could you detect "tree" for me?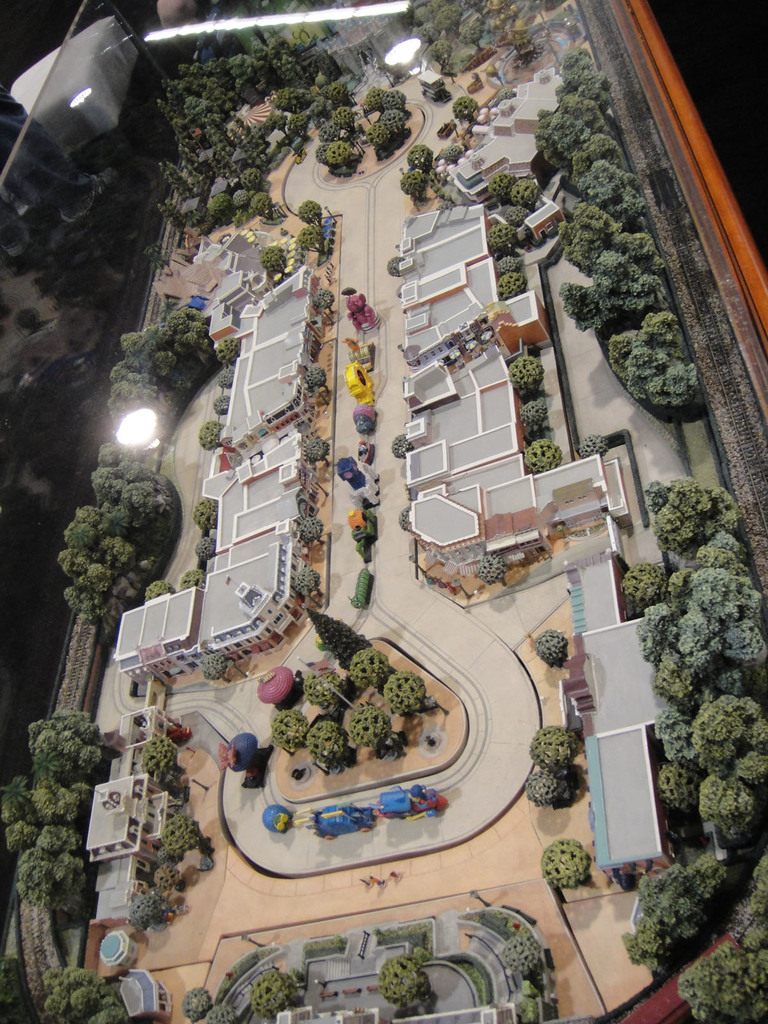
Detection result: (x1=449, y1=97, x2=483, y2=122).
